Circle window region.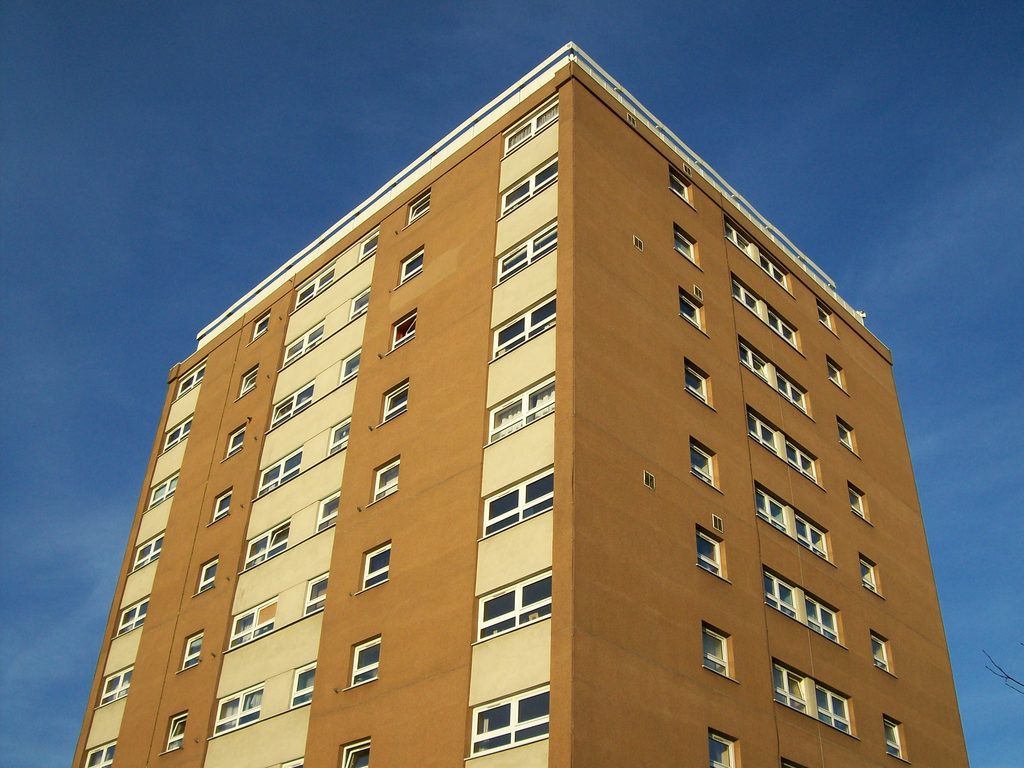
Region: [left=161, top=417, right=193, bottom=452].
